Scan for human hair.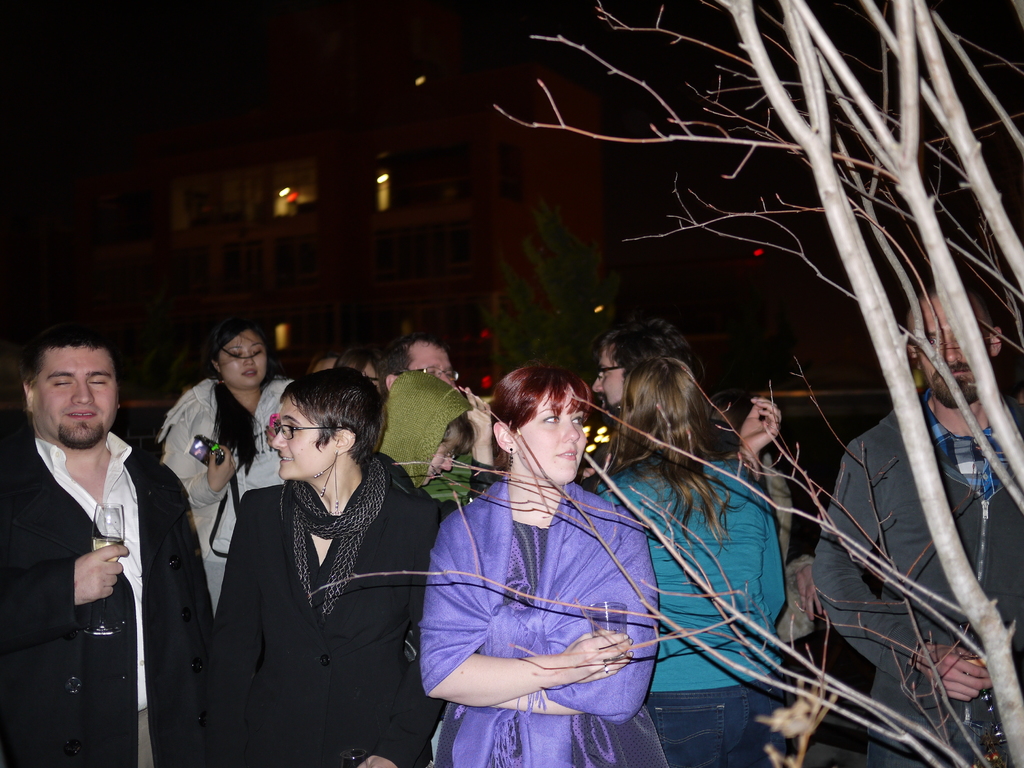
Scan result: 900:281:994:342.
